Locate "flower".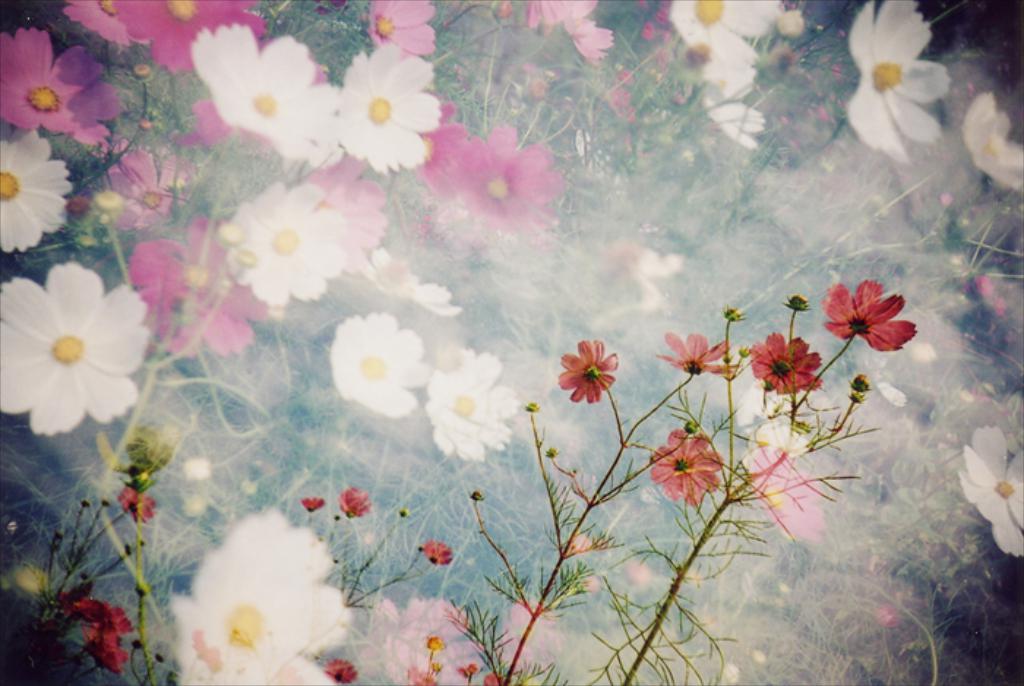
Bounding box: box=[557, 332, 629, 407].
